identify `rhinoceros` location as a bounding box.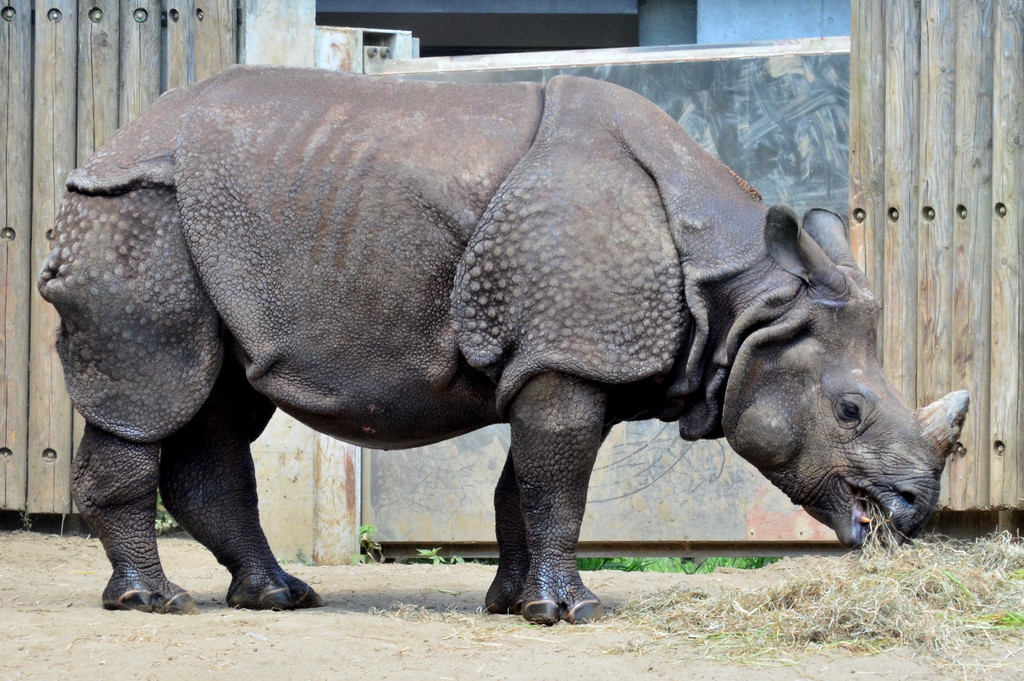
crop(36, 59, 972, 613).
